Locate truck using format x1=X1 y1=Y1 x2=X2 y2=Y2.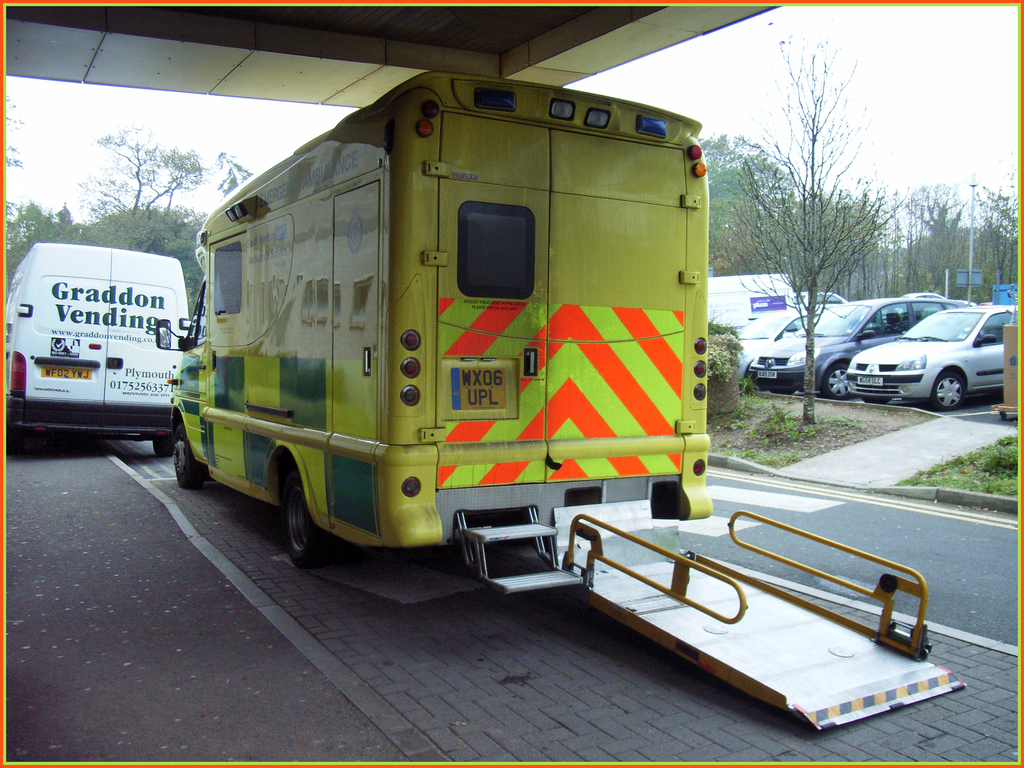
x1=187 y1=85 x2=720 y2=597.
